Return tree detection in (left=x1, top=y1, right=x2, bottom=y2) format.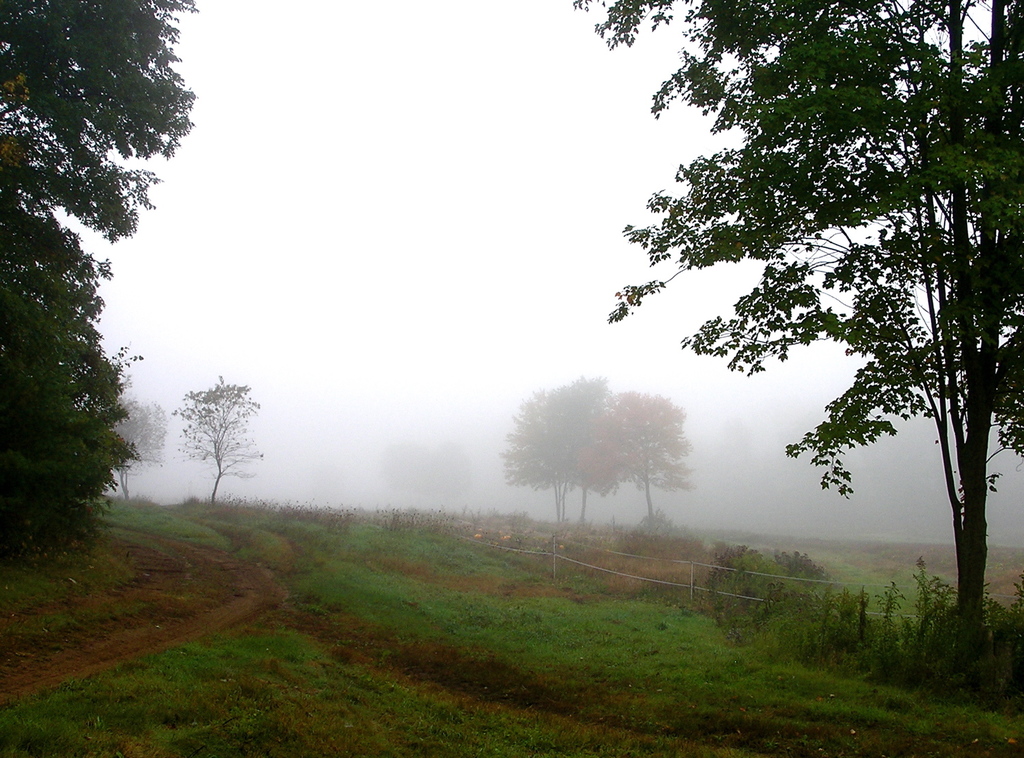
(left=162, top=374, right=267, bottom=507).
